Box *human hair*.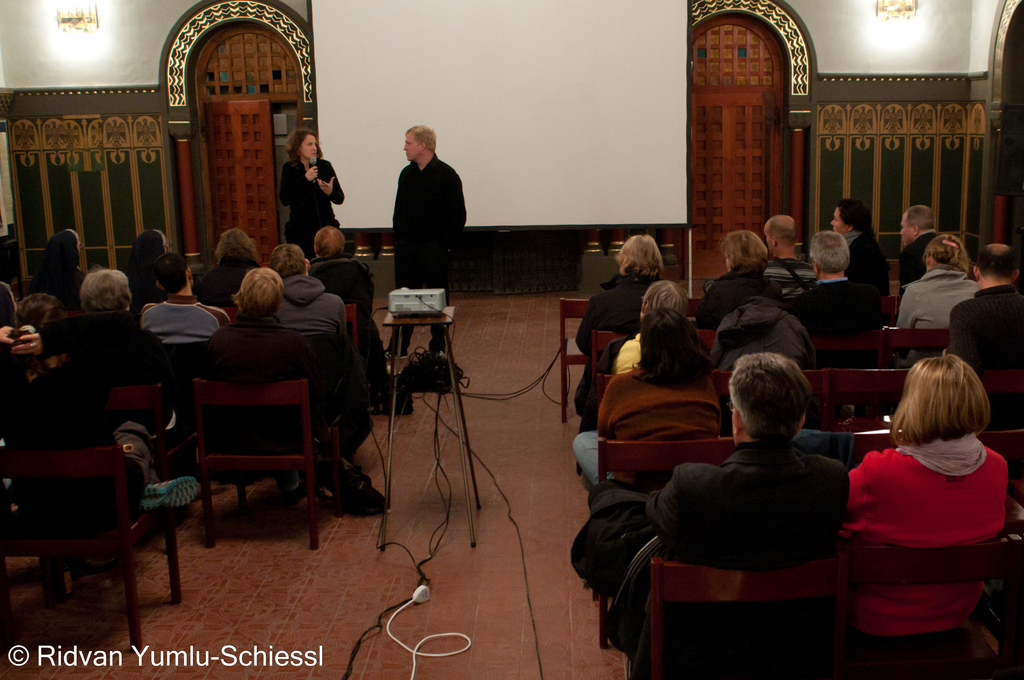
[836, 200, 868, 241].
